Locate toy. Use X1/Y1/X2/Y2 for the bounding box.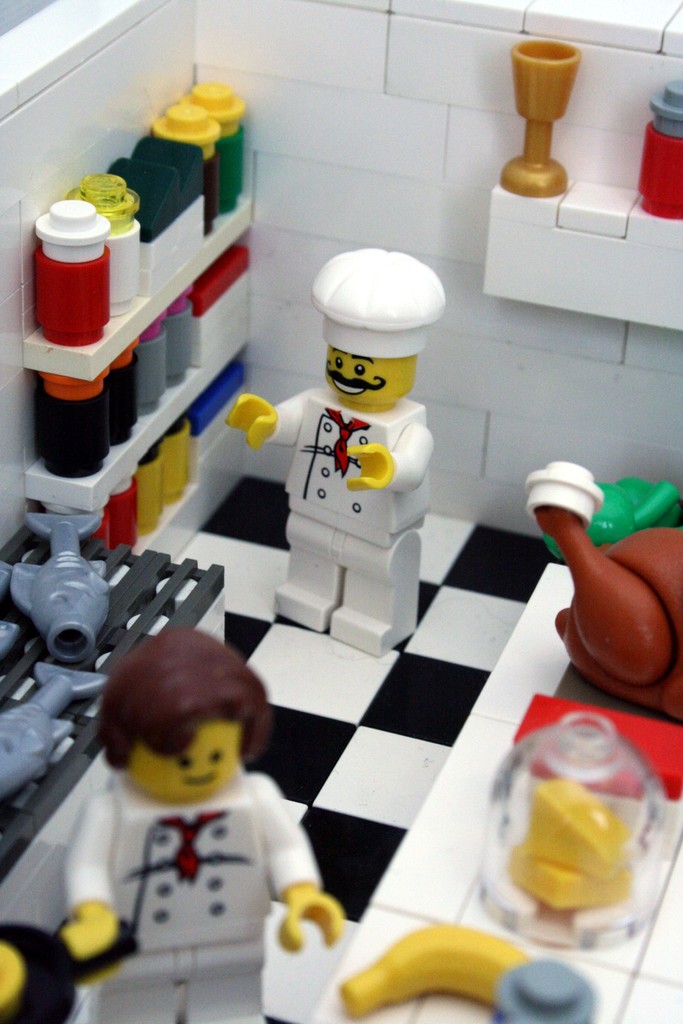
524/462/682/726.
